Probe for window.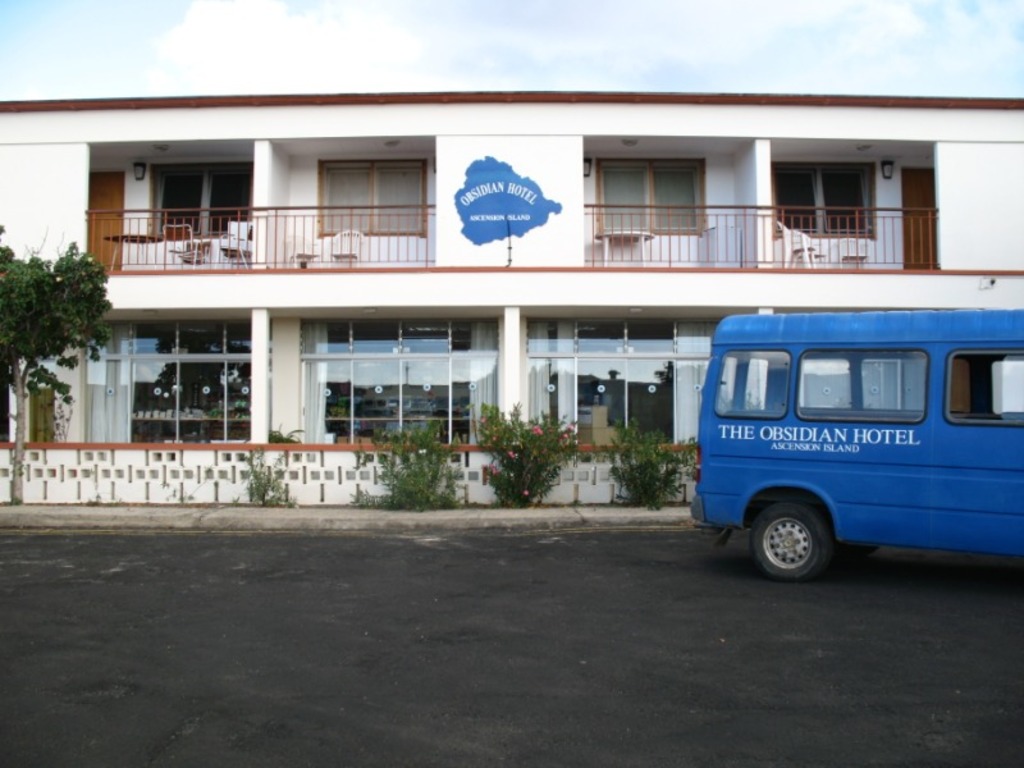
Probe result: 595:154:701:234.
